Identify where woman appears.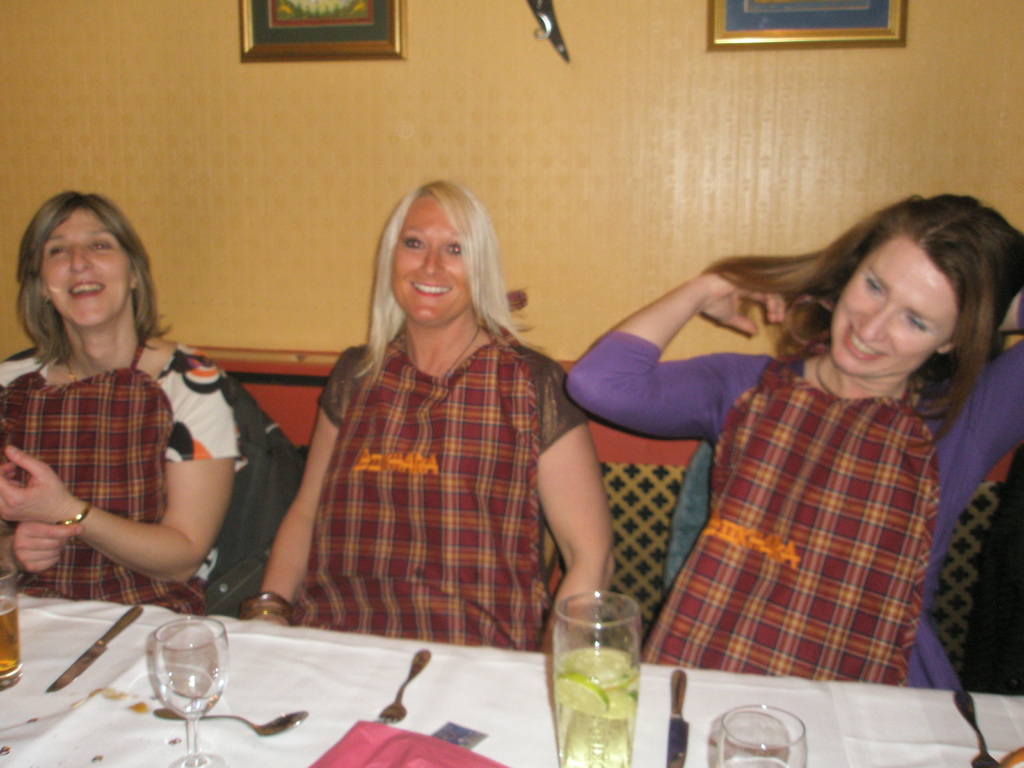
Appears at x1=0, y1=187, x2=248, y2=623.
